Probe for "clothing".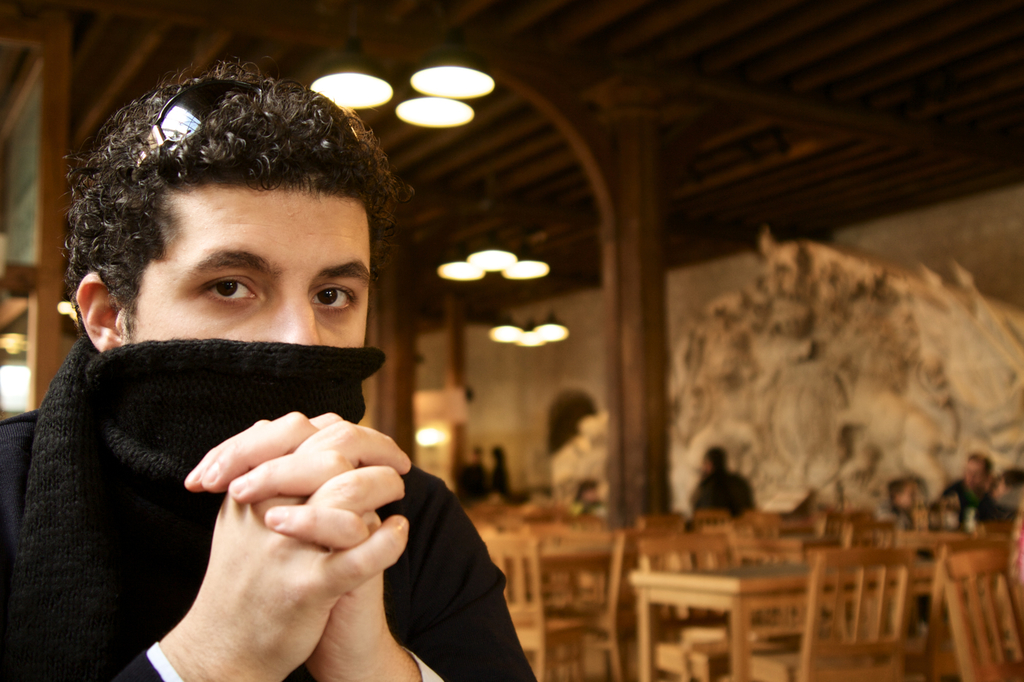
Probe result: crop(876, 500, 913, 526).
